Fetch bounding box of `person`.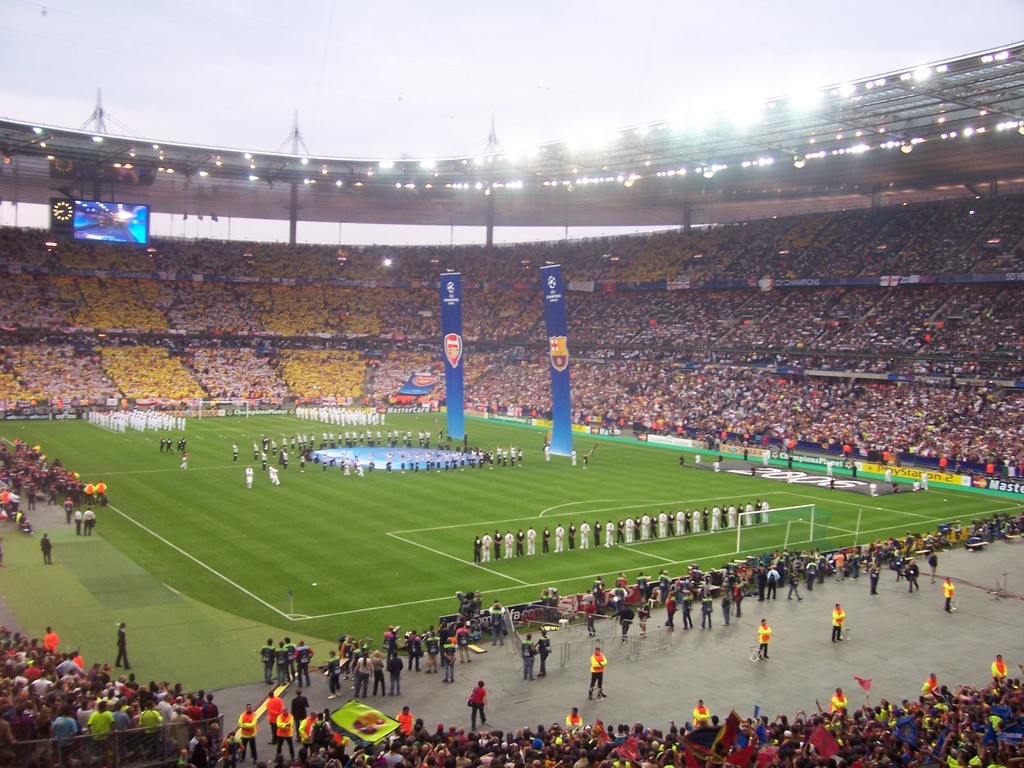
Bbox: detection(628, 518, 635, 538).
